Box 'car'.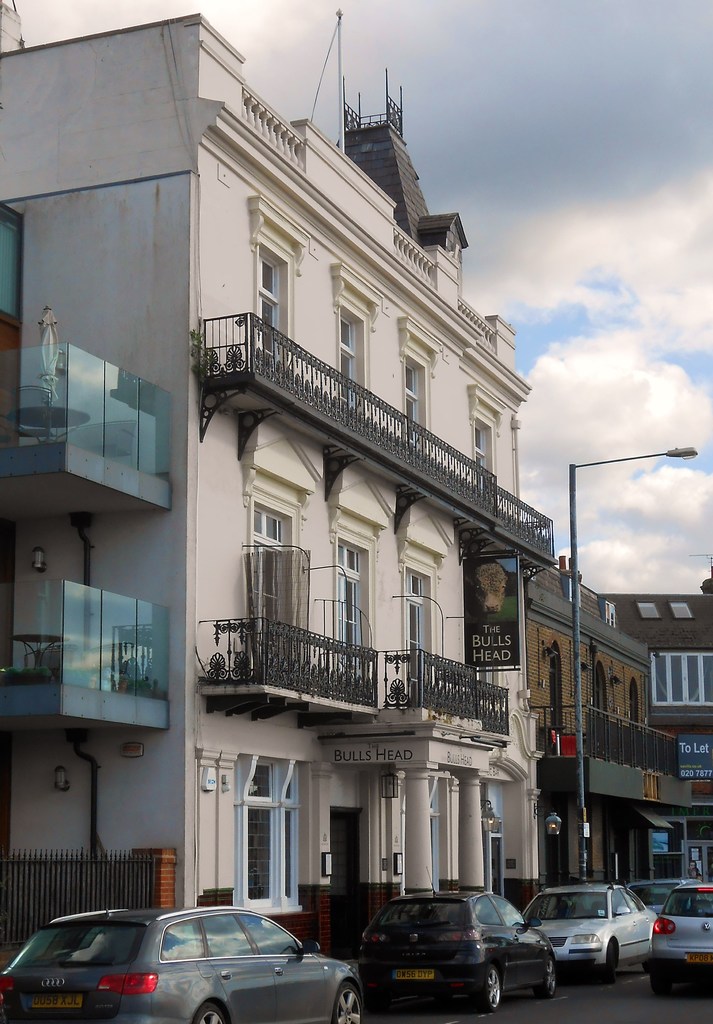
{"left": 8, "top": 897, "right": 376, "bottom": 1014}.
